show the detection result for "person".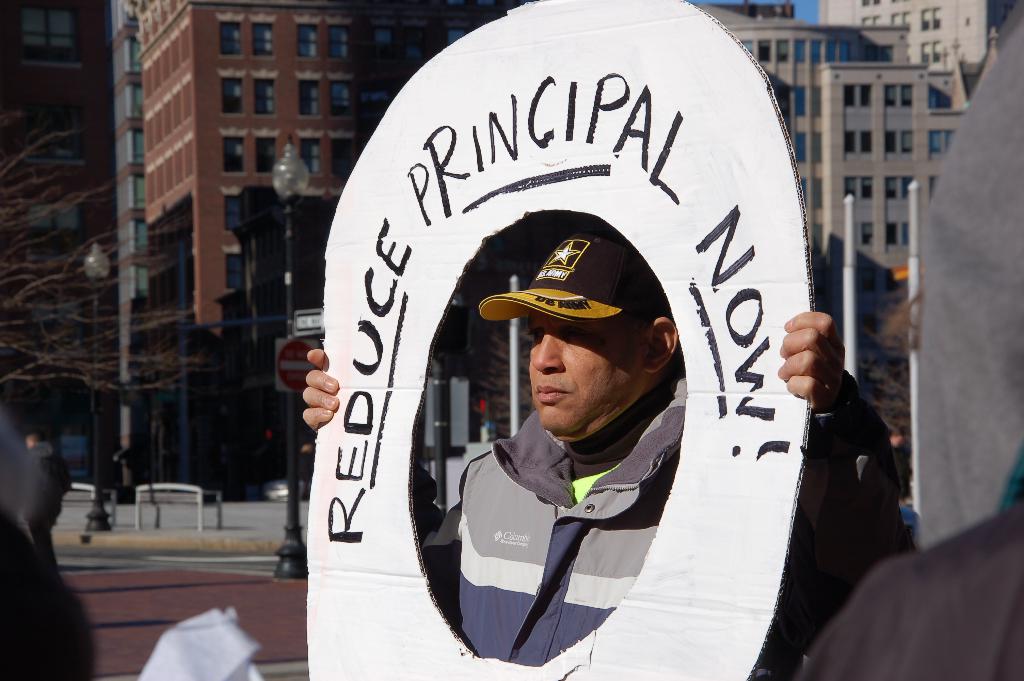
<box>298,224,895,680</box>.
